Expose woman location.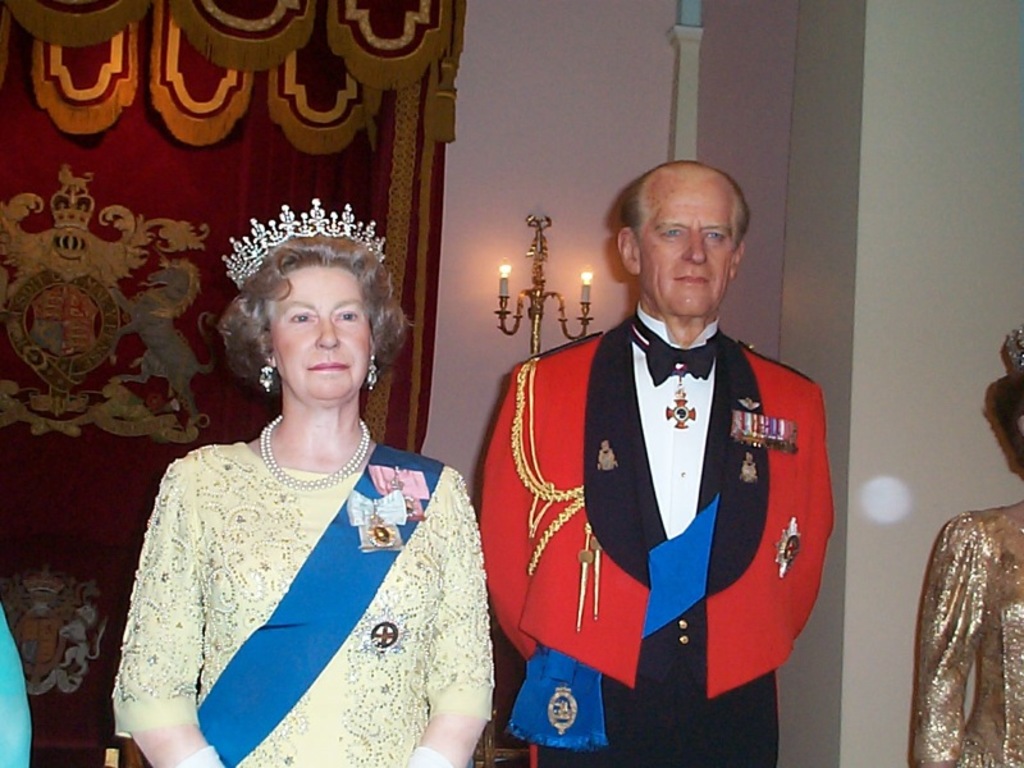
Exposed at BBox(105, 224, 493, 767).
